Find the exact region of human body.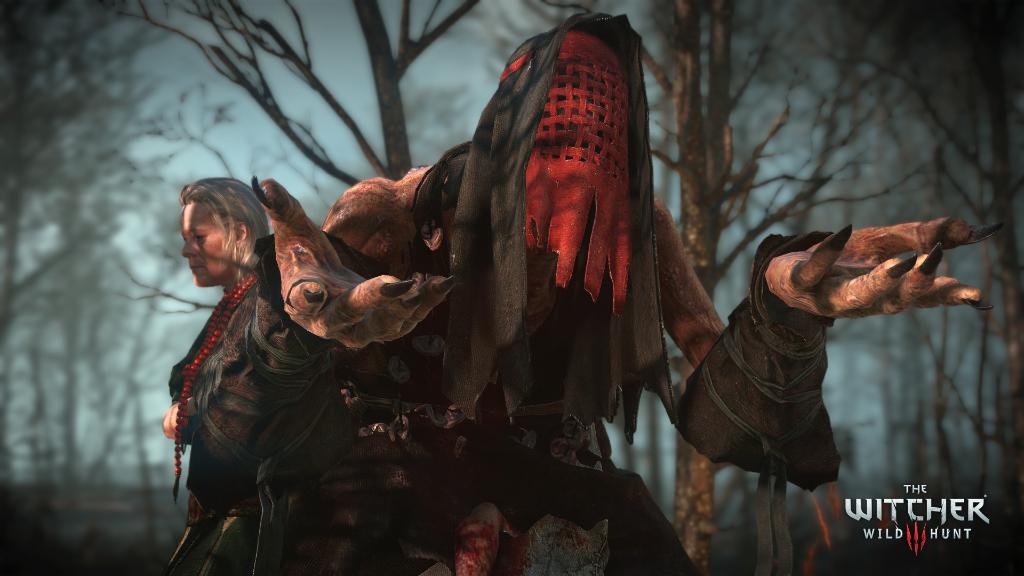
Exact region: Rect(155, 266, 296, 575).
